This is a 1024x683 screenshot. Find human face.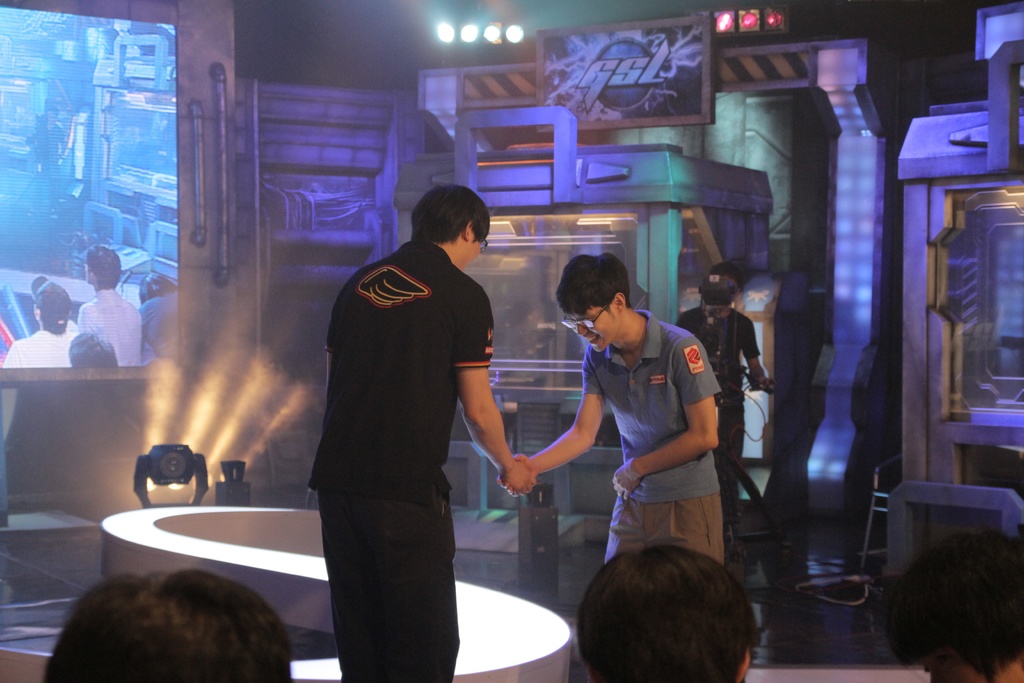
Bounding box: (566,309,617,351).
